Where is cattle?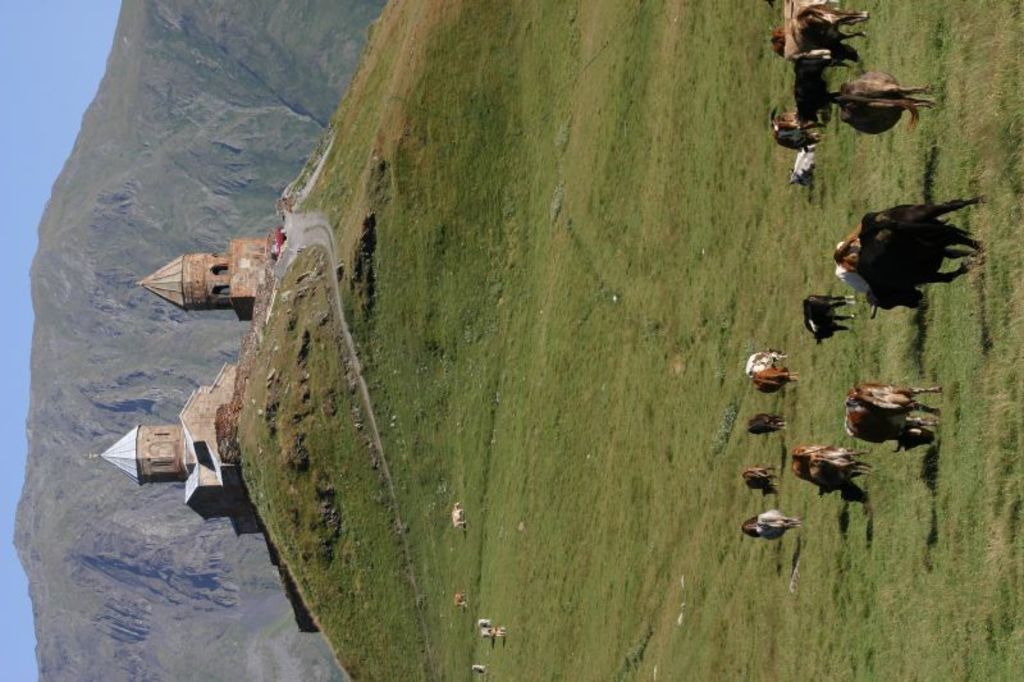
744:464:778:499.
